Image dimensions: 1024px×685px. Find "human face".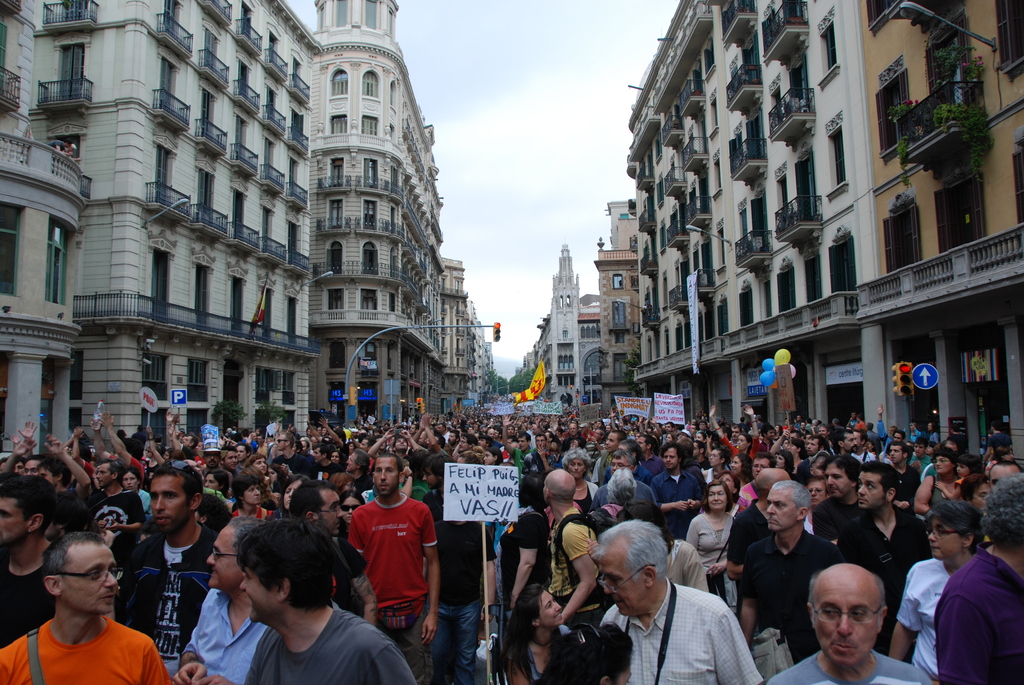
select_region(339, 496, 362, 524).
